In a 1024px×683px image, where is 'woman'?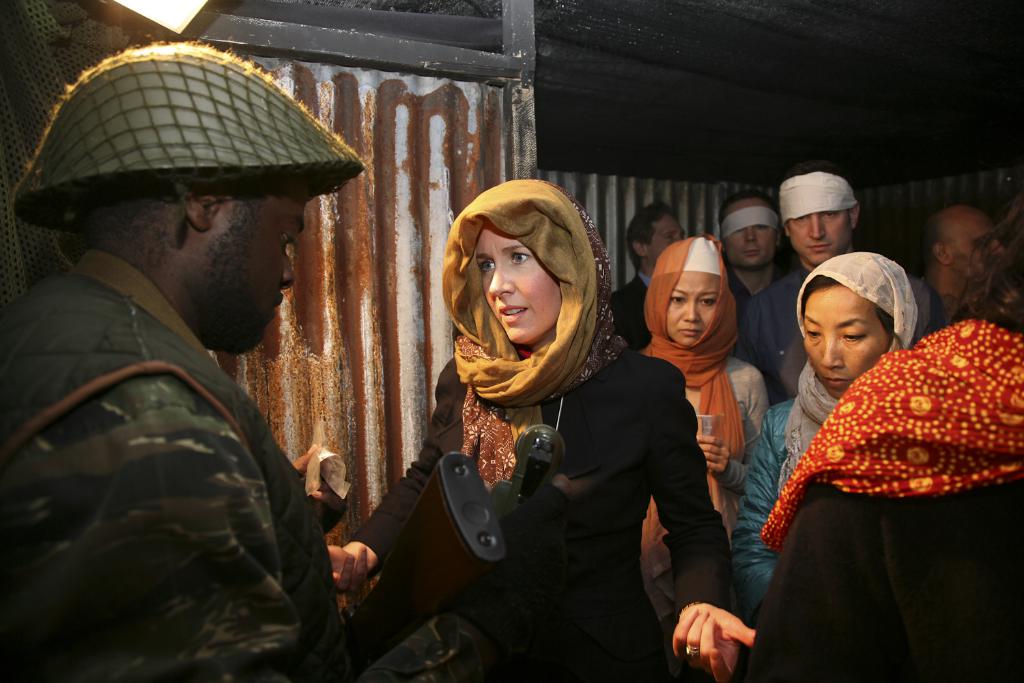
bbox(323, 178, 738, 677).
